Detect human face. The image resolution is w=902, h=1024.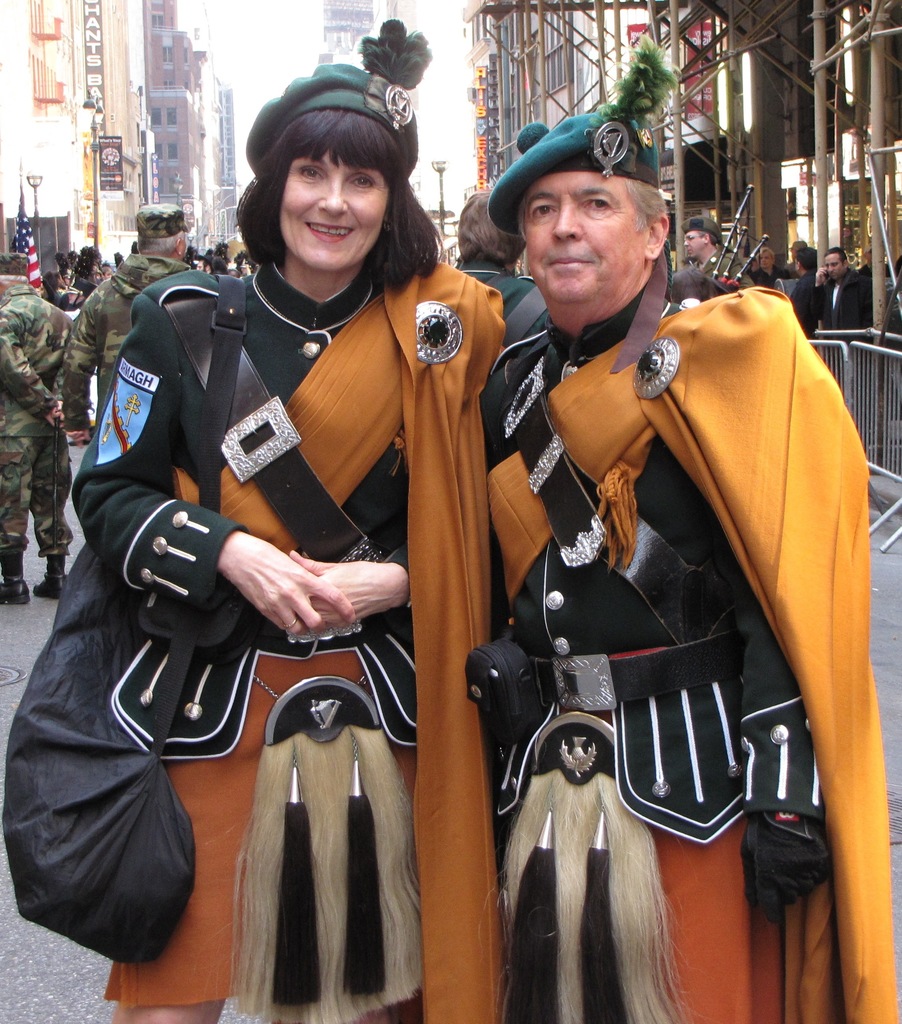
<bbox>527, 174, 650, 303</bbox>.
